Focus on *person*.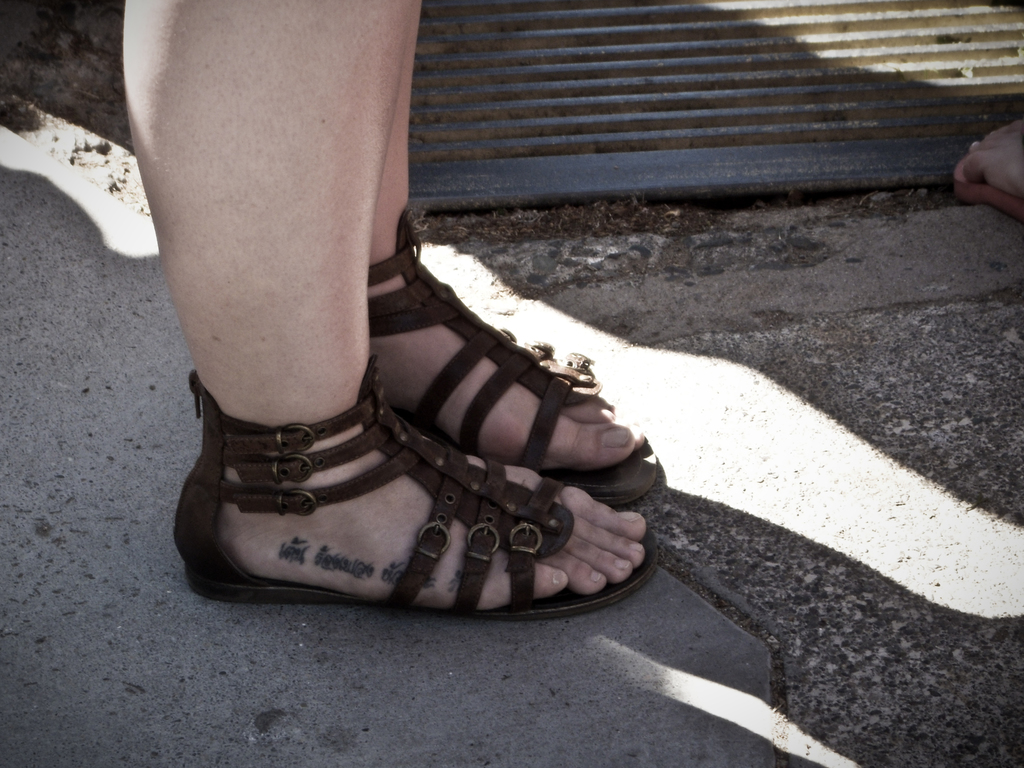
Focused at [x1=26, y1=0, x2=771, y2=659].
